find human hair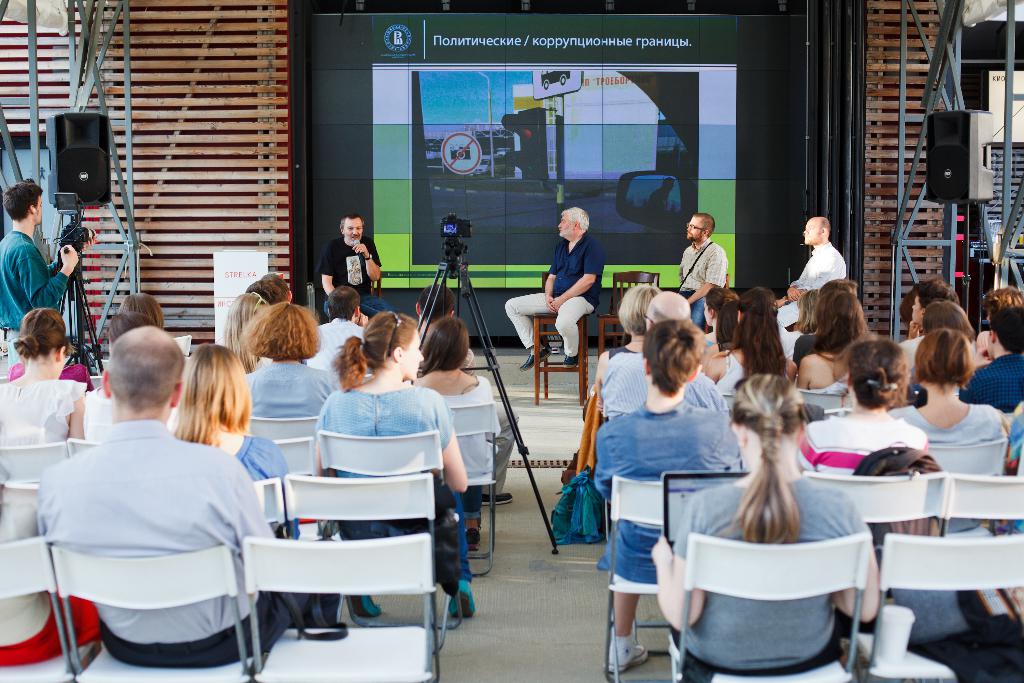
select_region(339, 211, 364, 231)
